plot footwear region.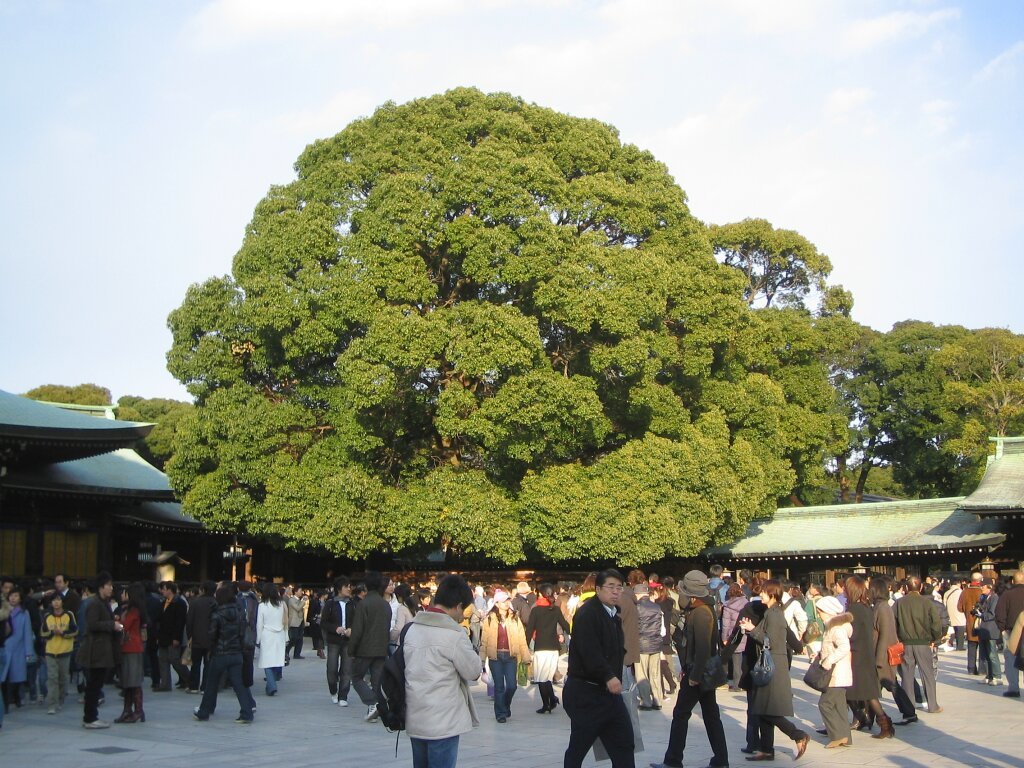
Plotted at [x1=826, y1=735, x2=852, y2=749].
